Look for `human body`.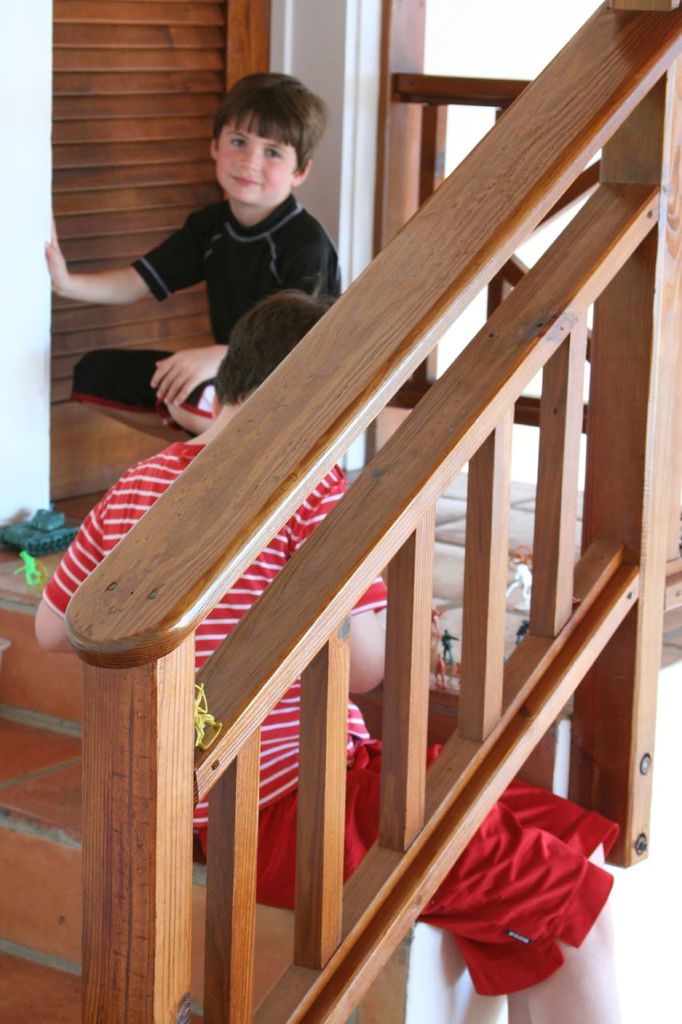
Found: x1=35, y1=279, x2=633, y2=1023.
